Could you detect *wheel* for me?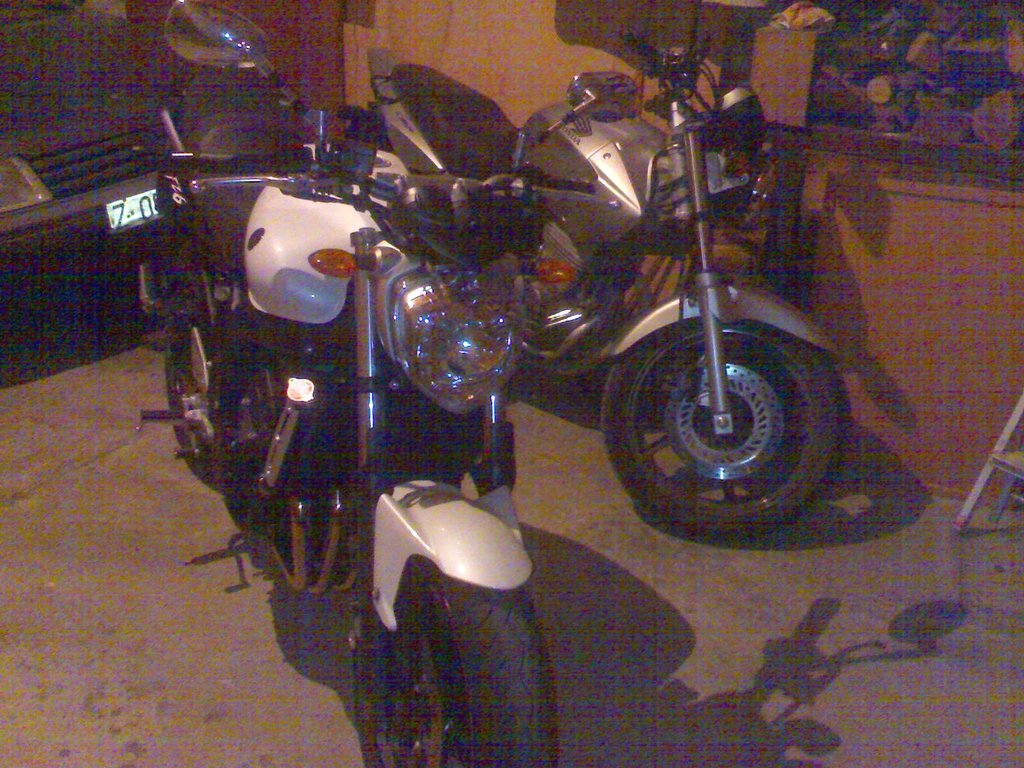
Detection result: left=164, top=309, right=212, bottom=485.
